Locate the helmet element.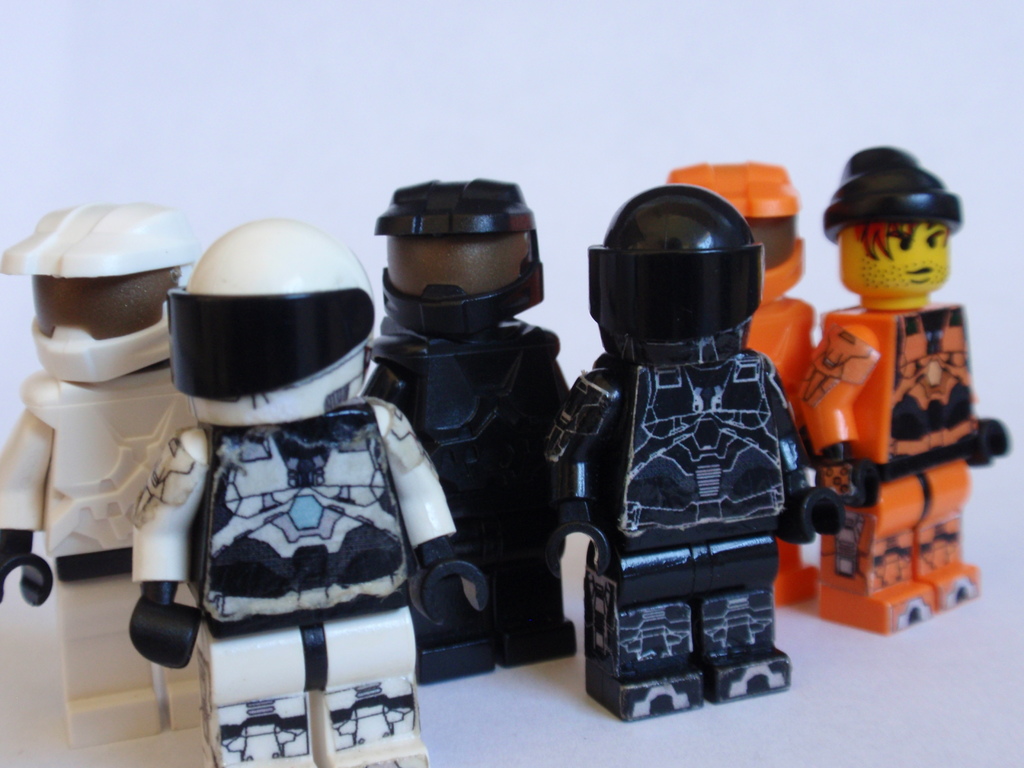
Element bbox: BBox(0, 203, 196, 388).
